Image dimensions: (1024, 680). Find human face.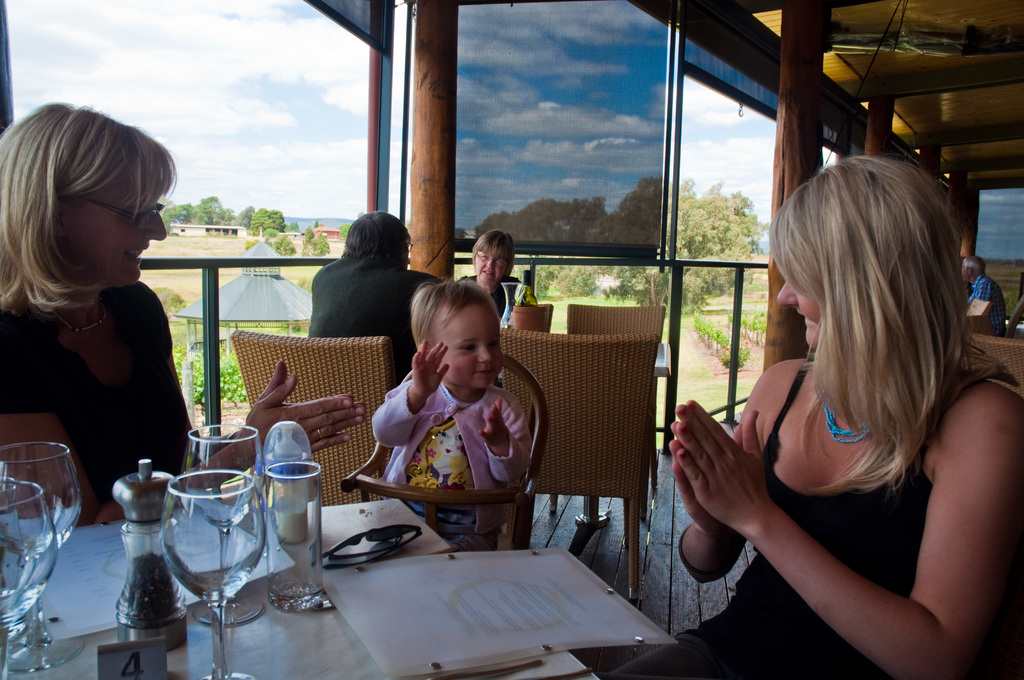
476 250 507 286.
